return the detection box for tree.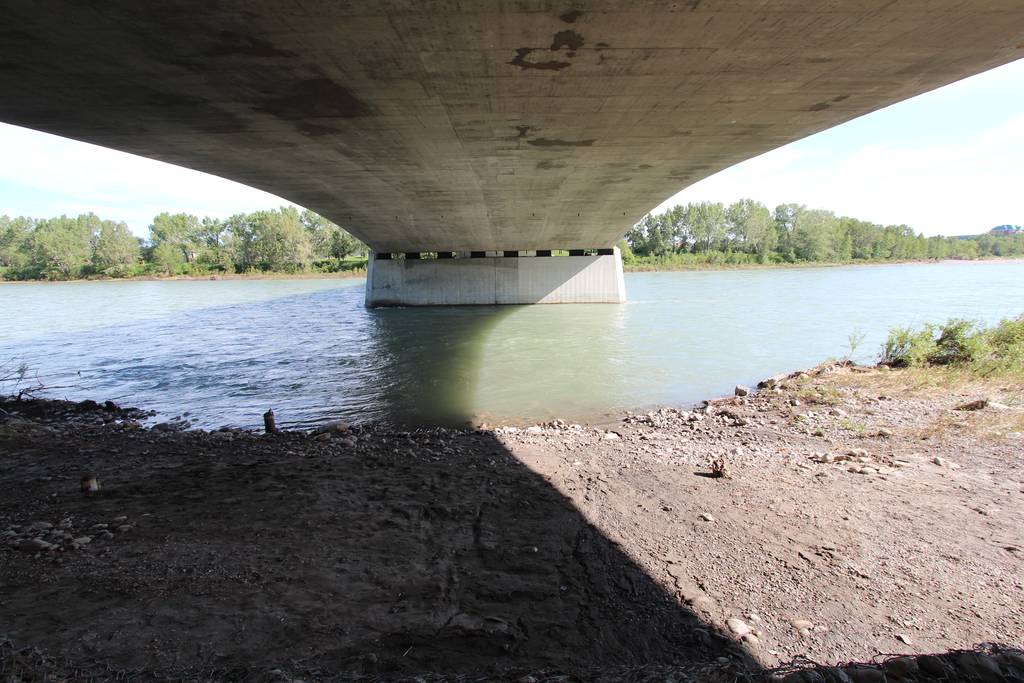
(left=0, top=214, right=49, bottom=284).
